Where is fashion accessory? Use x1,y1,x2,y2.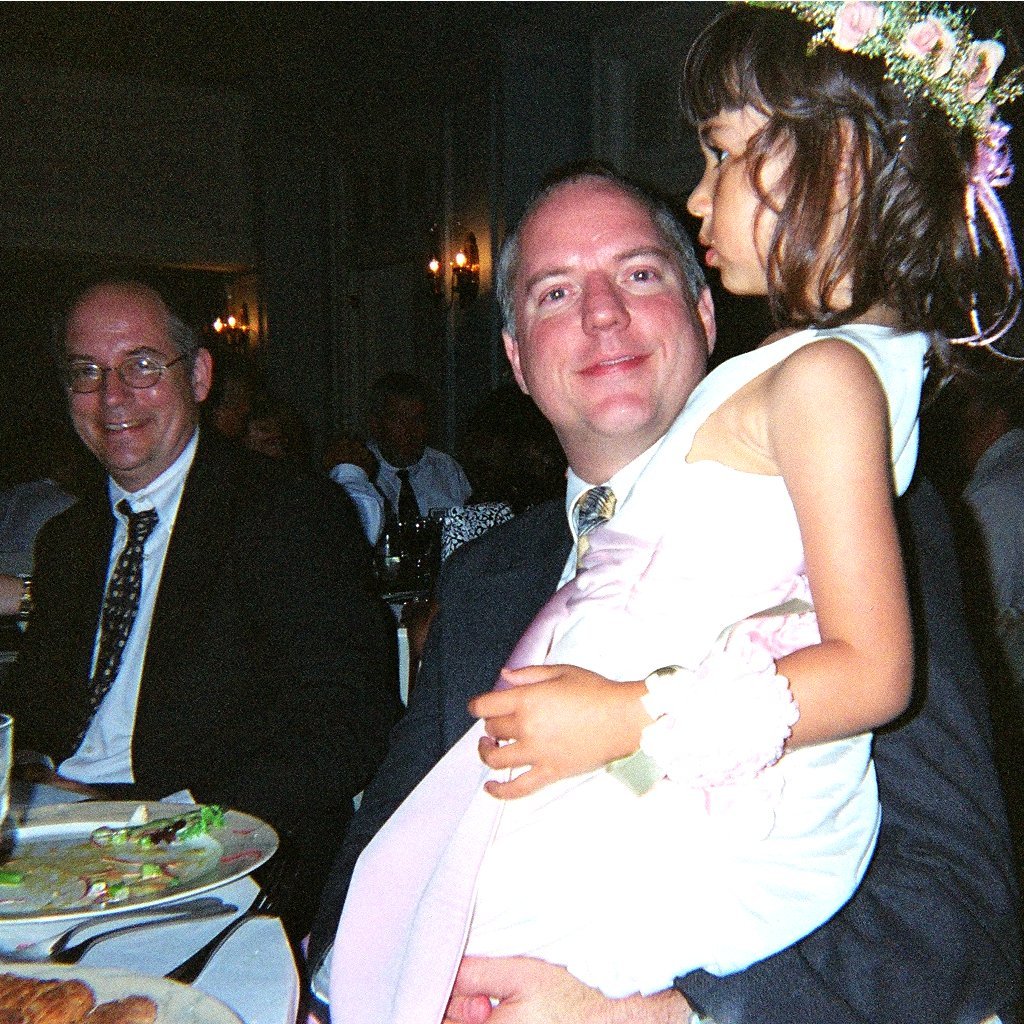
634,633,804,796.
